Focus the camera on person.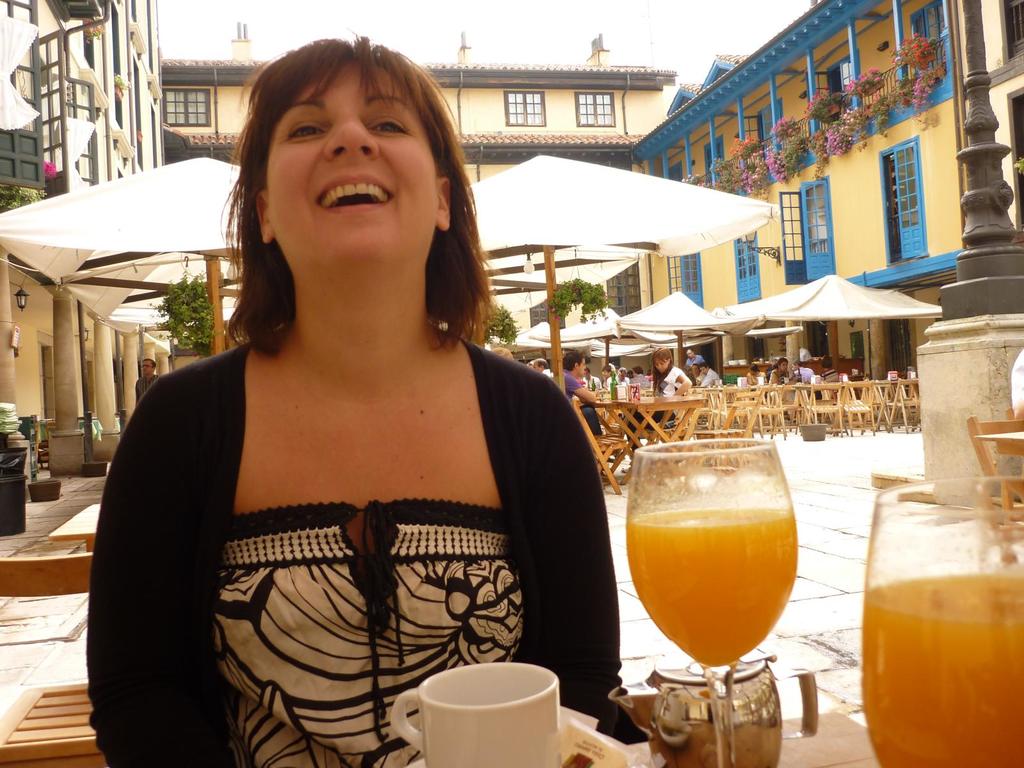
Focus region: left=694, top=362, right=730, bottom=388.
